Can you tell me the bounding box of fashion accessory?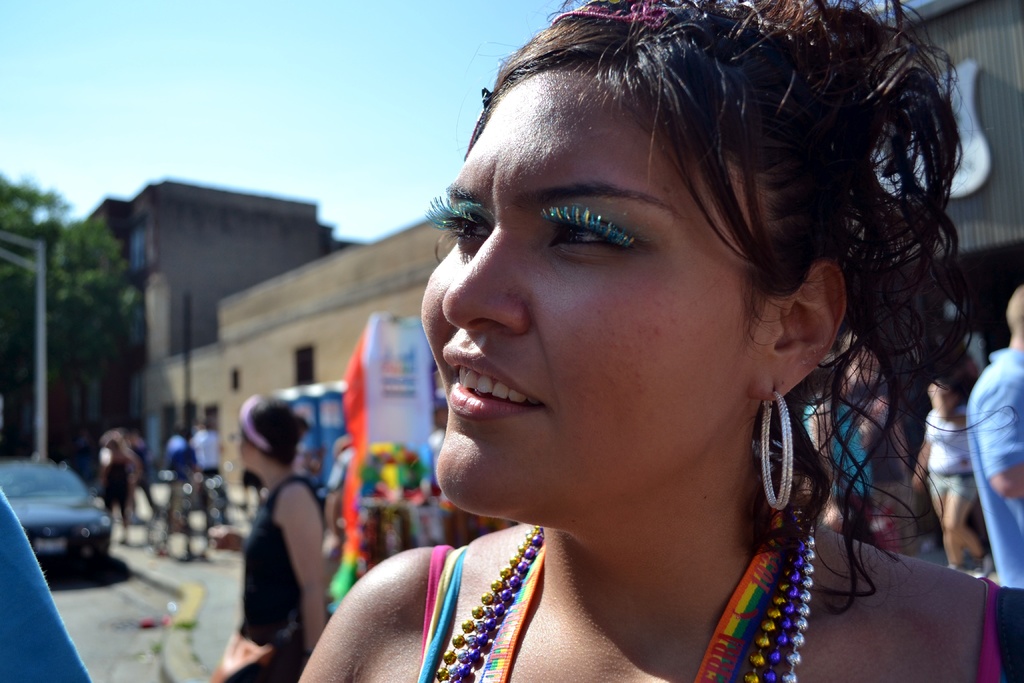
box(235, 394, 270, 453).
